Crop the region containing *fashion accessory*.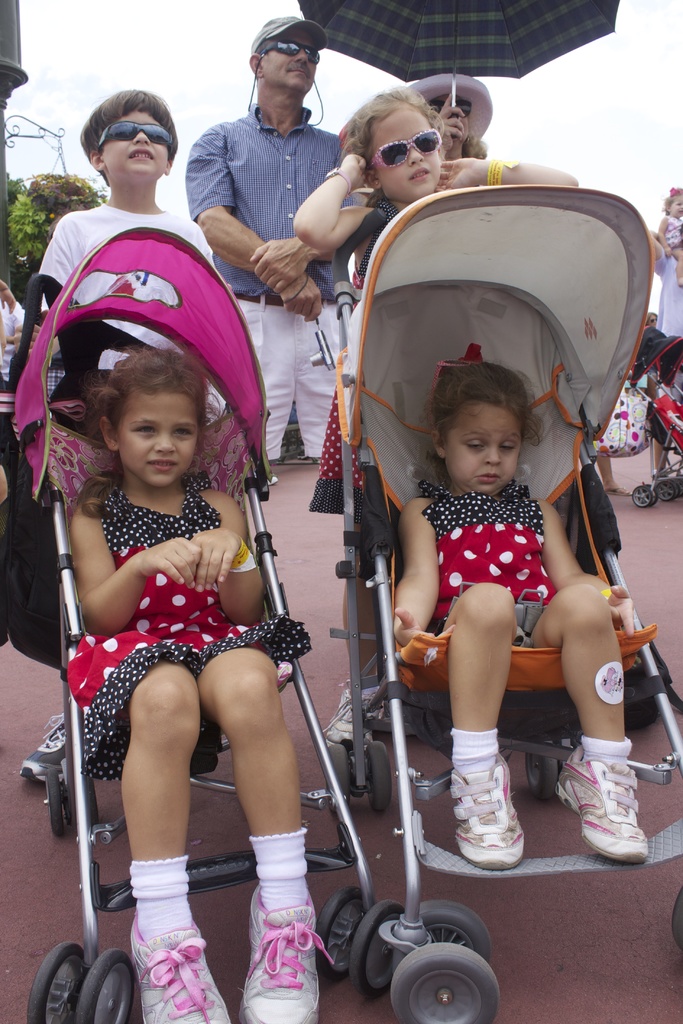
Crop region: [left=324, top=679, right=386, bottom=755].
